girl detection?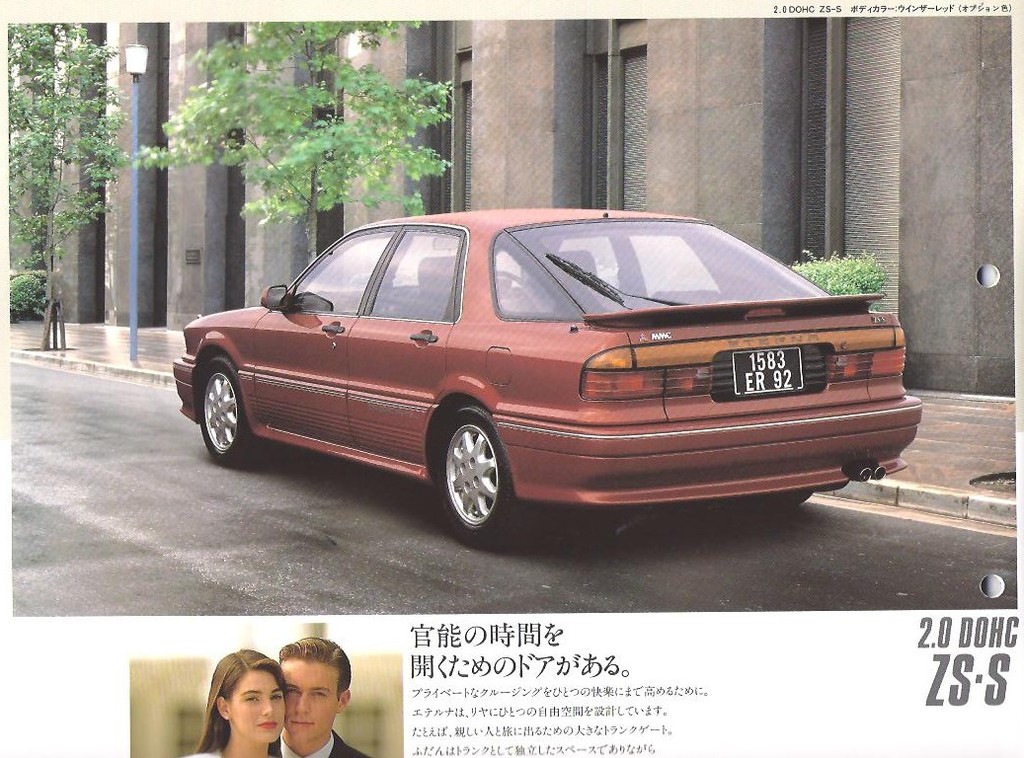
<bbox>185, 644, 288, 757</bbox>
